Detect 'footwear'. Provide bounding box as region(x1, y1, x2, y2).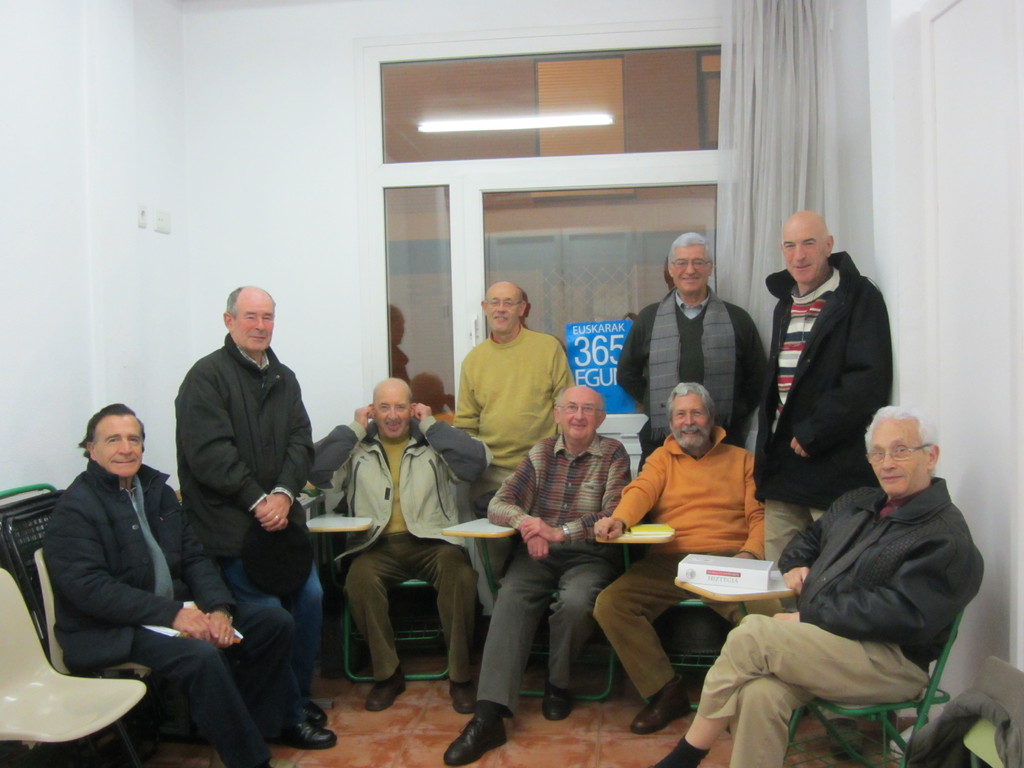
region(362, 664, 407, 713).
